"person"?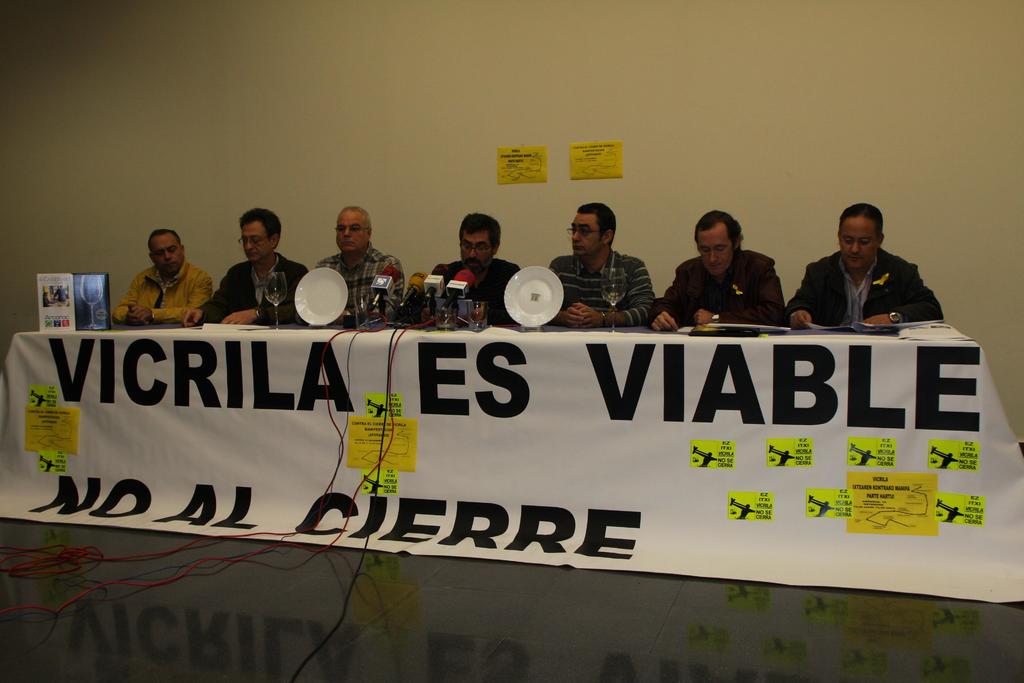
l=311, t=204, r=401, b=329
